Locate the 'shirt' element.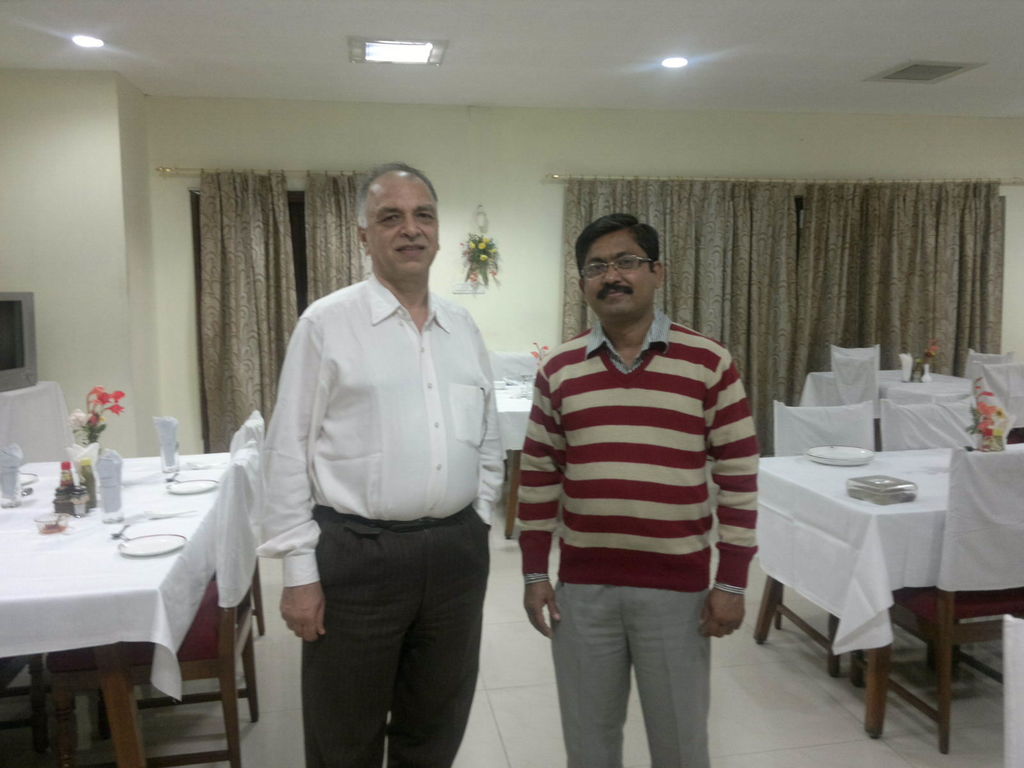
Element bbox: [x1=582, y1=306, x2=671, y2=373].
